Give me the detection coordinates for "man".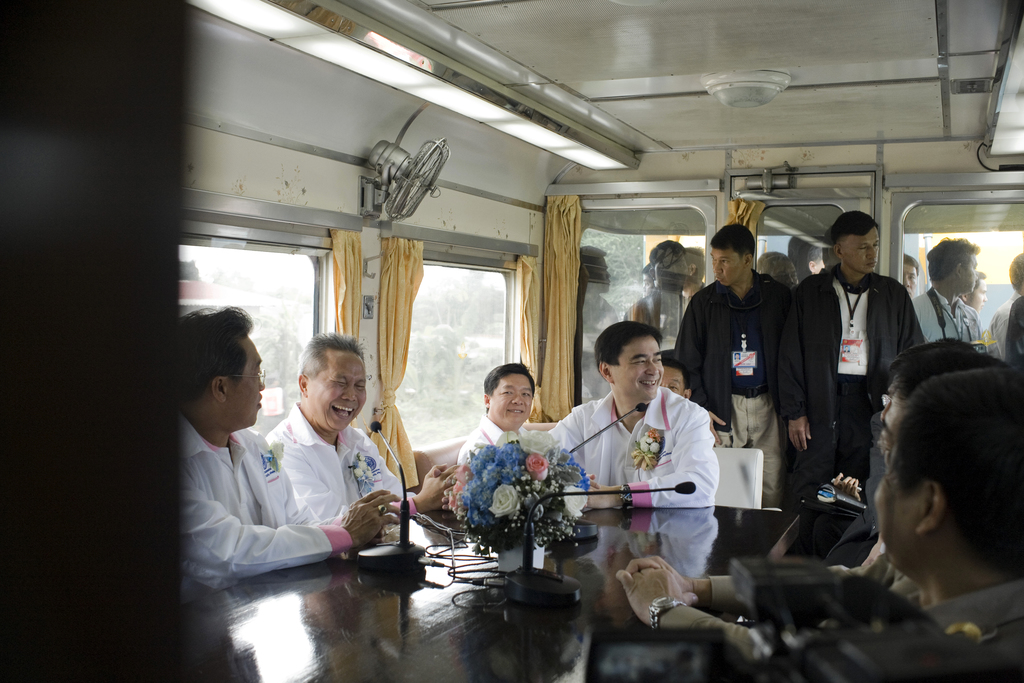
<region>618, 336, 1004, 659</region>.
